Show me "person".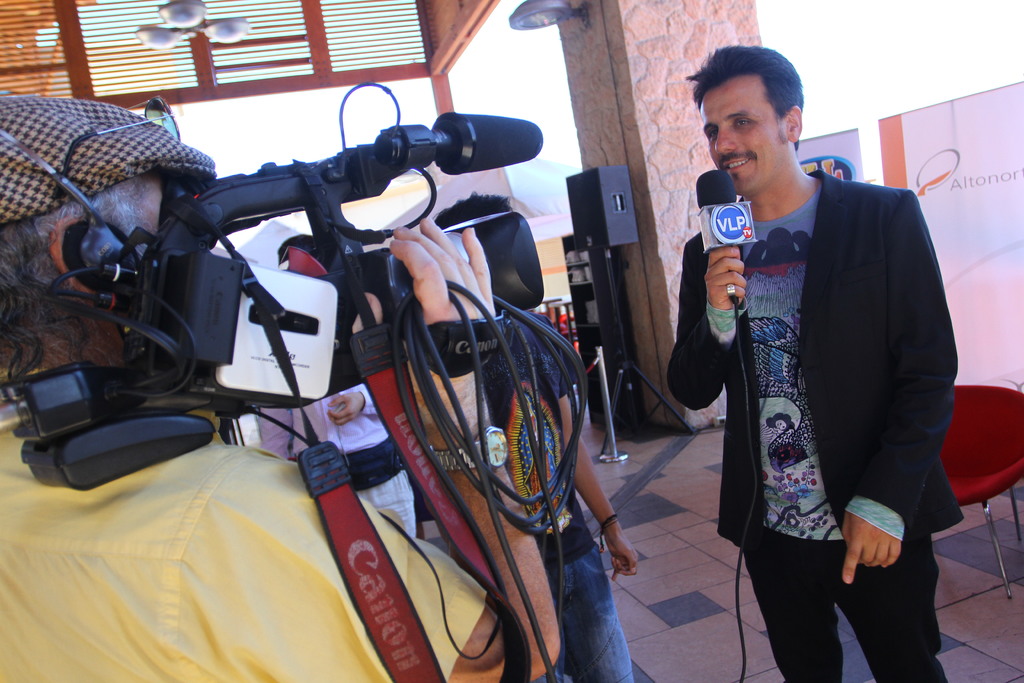
"person" is here: 249, 222, 415, 529.
